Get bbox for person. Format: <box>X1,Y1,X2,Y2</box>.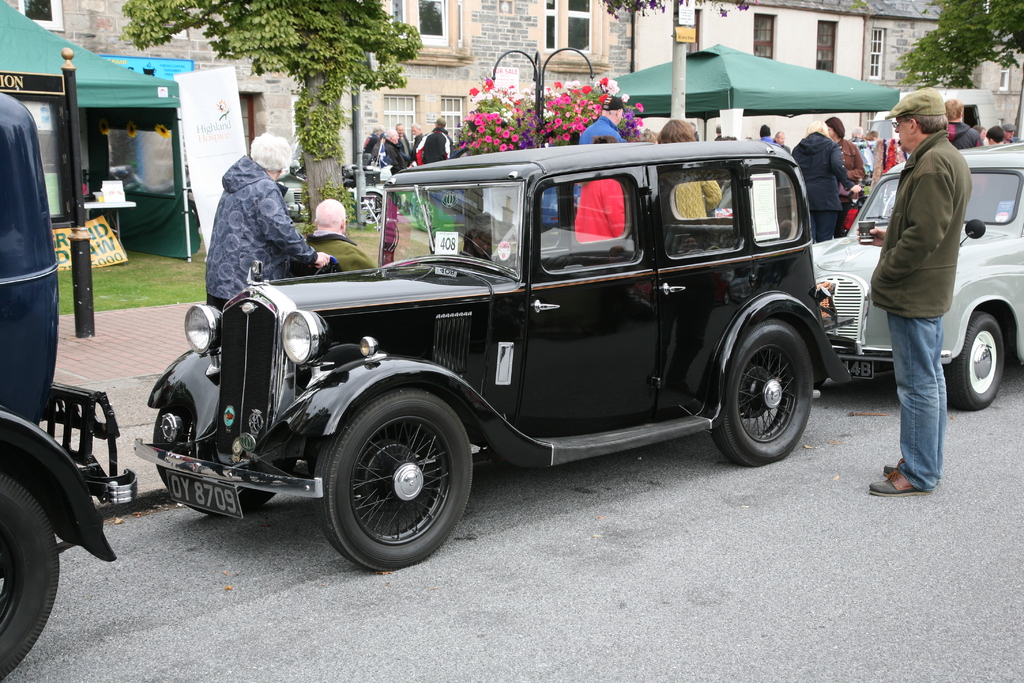
<box>653,118,727,220</box>.
